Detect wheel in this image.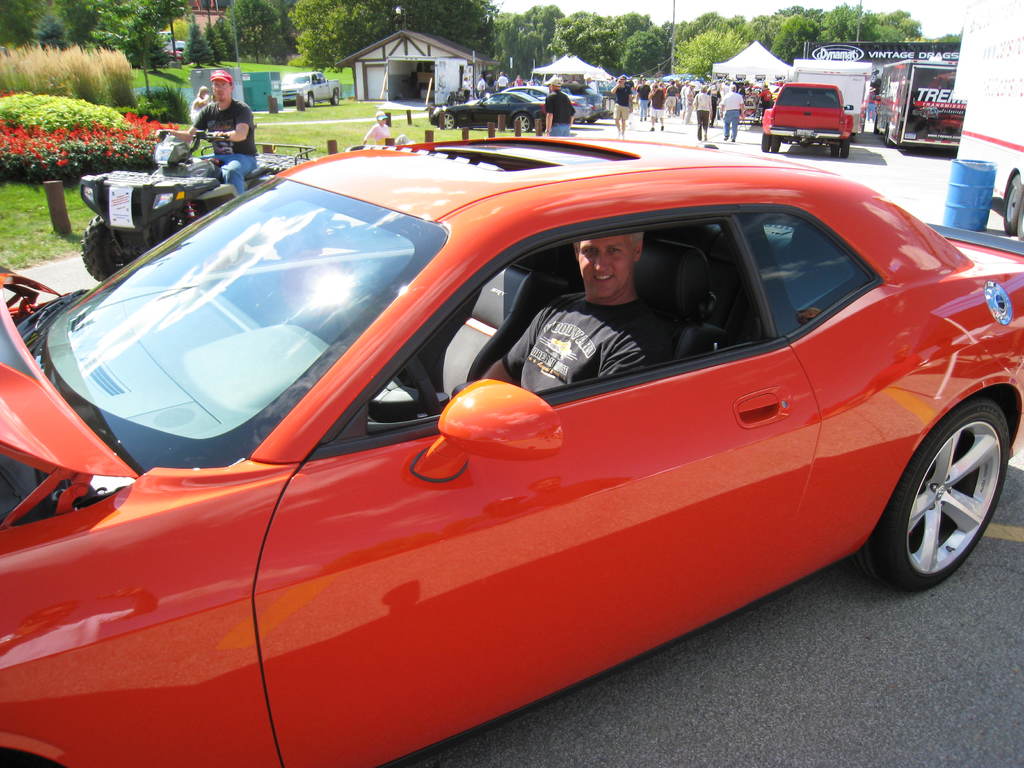
Detection: left=867, top=399, right=1007, bottom=595.
